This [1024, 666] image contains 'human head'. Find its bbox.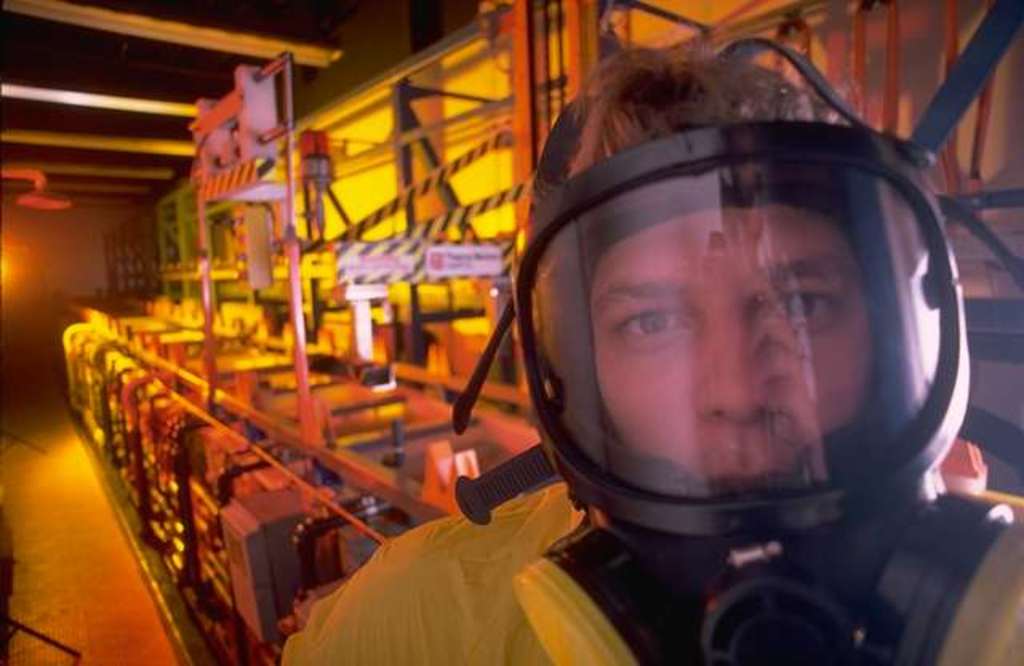
[522, 110, 920, 554].
